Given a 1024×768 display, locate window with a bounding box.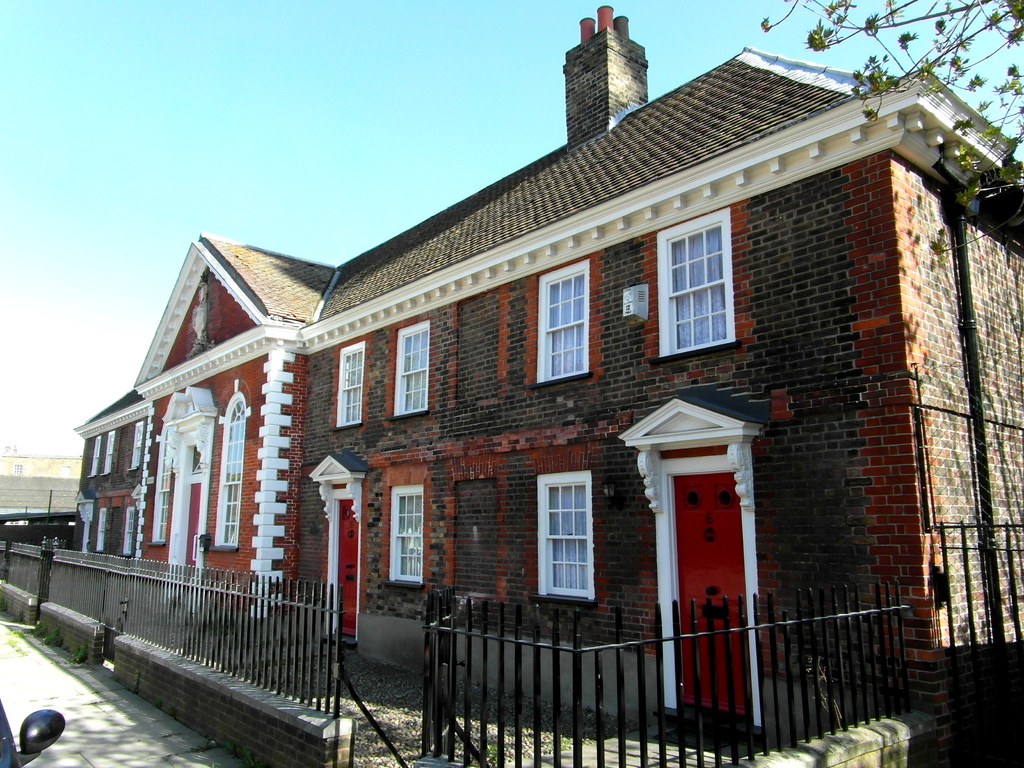
Located: <box>665,225,724,340</box>.
